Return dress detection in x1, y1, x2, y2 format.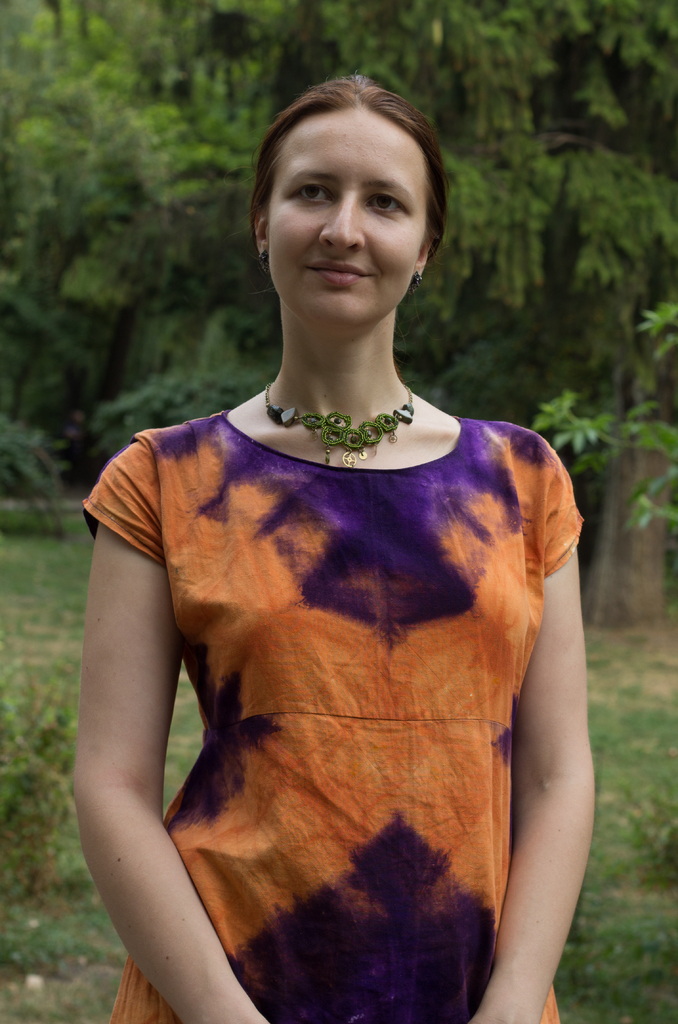
67, 406, 582, 1023.
